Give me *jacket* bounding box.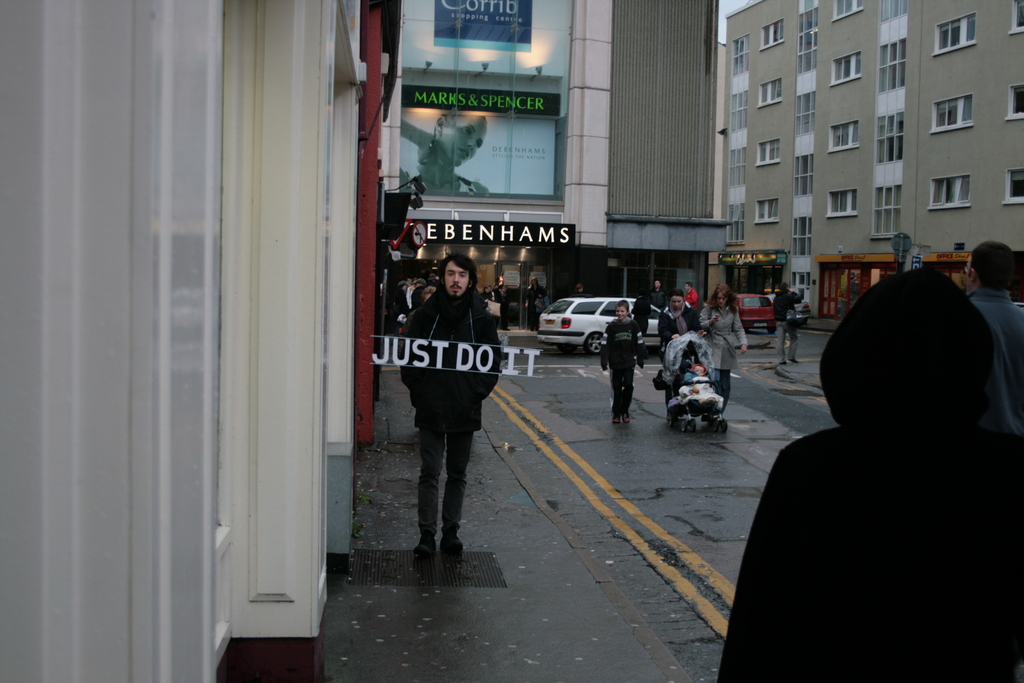
select_region(365, 285, 525, 443).
